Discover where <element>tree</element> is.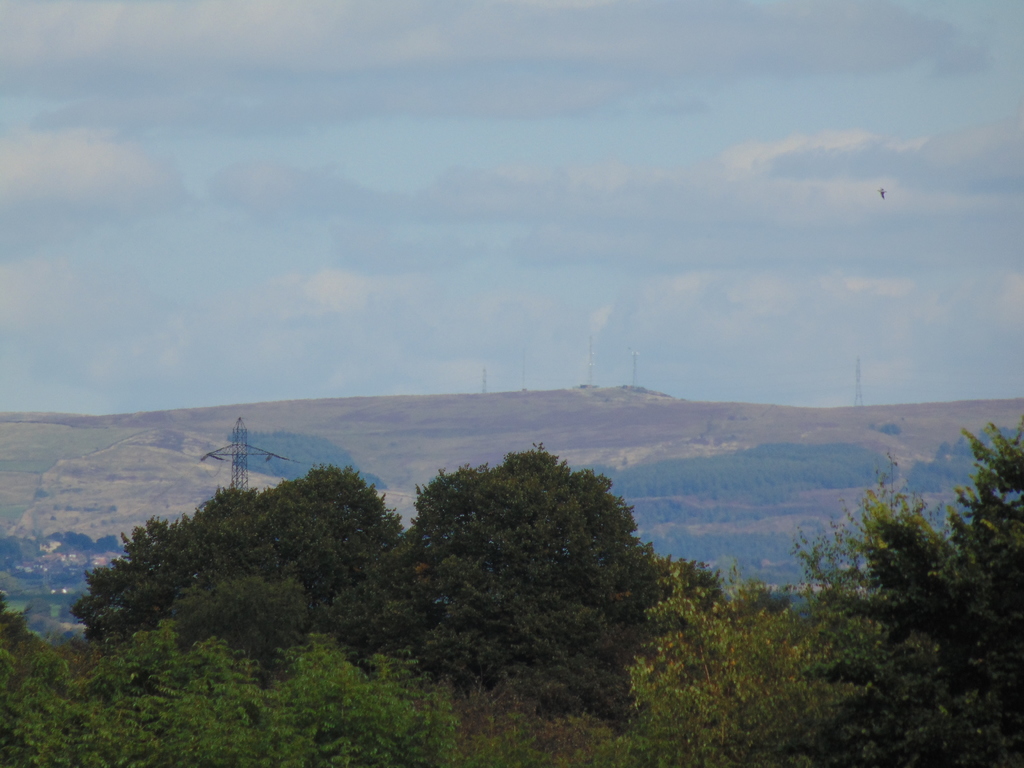
Discovered at 599/420/1022/767.
